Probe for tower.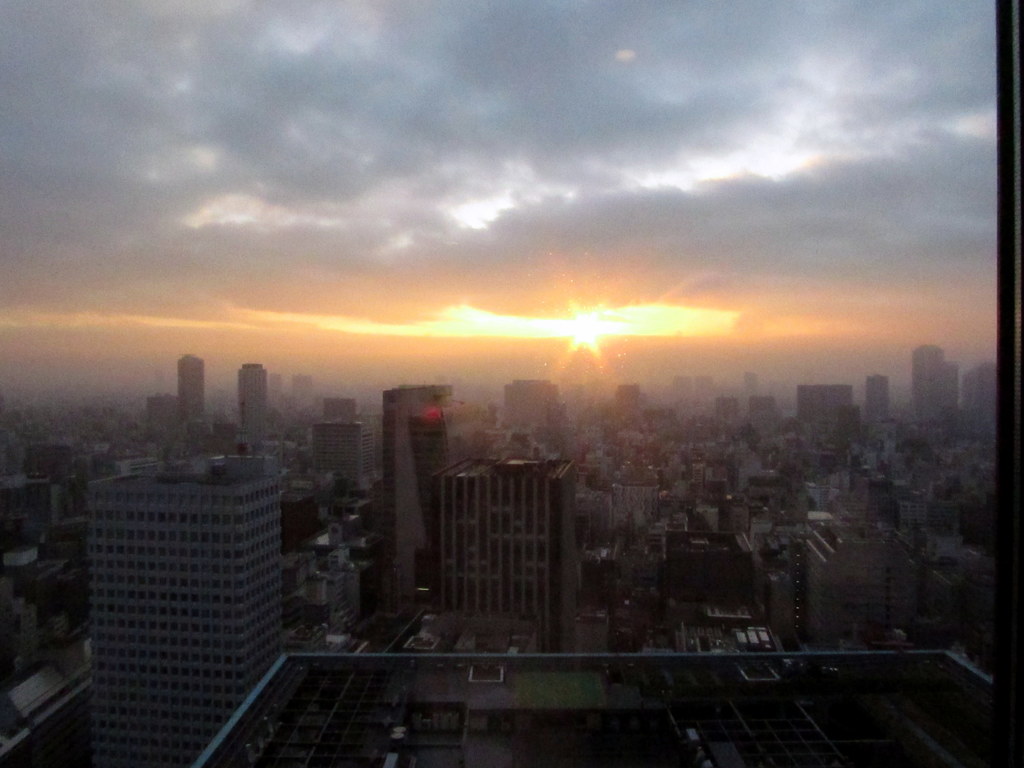
Probe result: [236, 356, 268, 431].
